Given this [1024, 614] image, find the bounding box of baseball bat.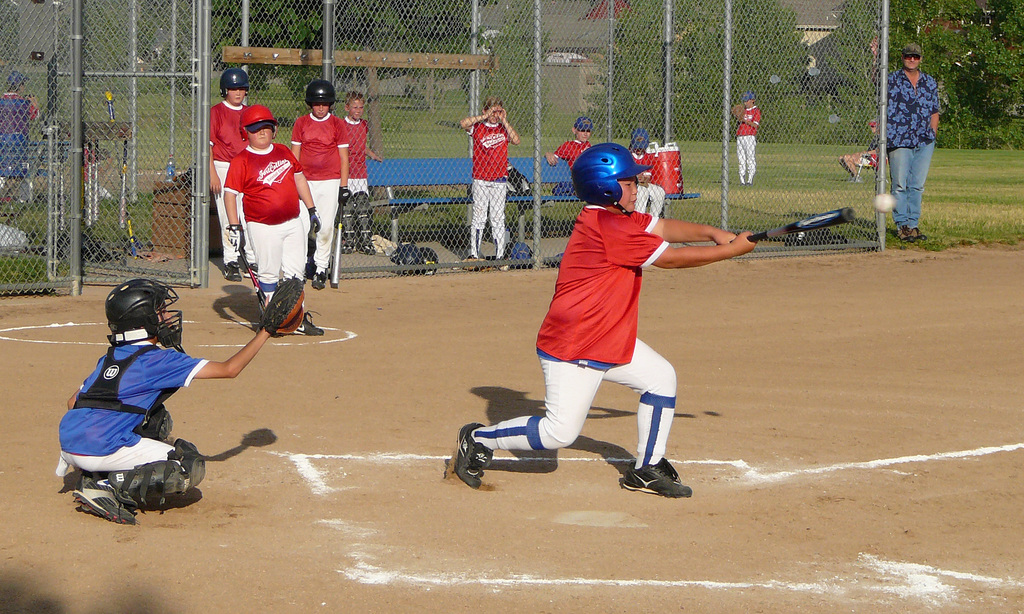
box(334, 198, 346, 288).
